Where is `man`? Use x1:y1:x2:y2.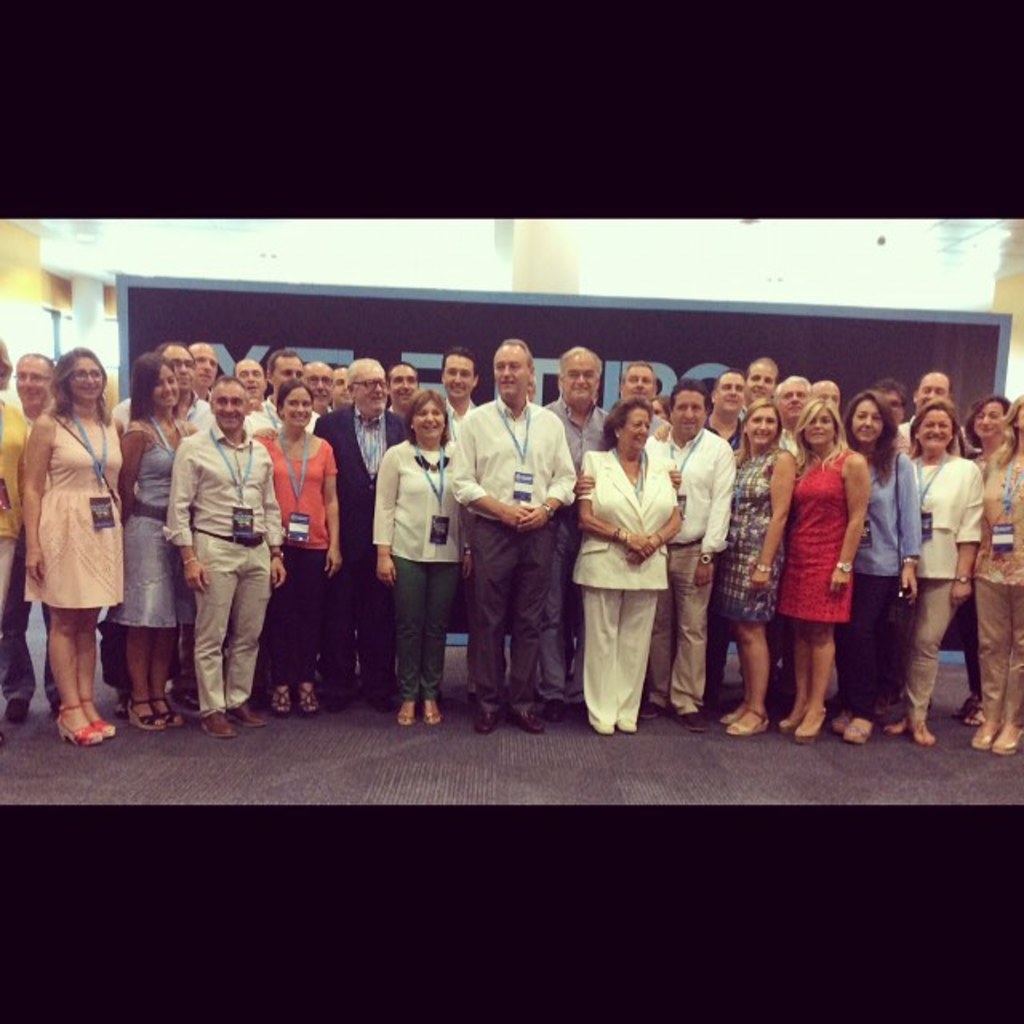
110:344:211:434.
